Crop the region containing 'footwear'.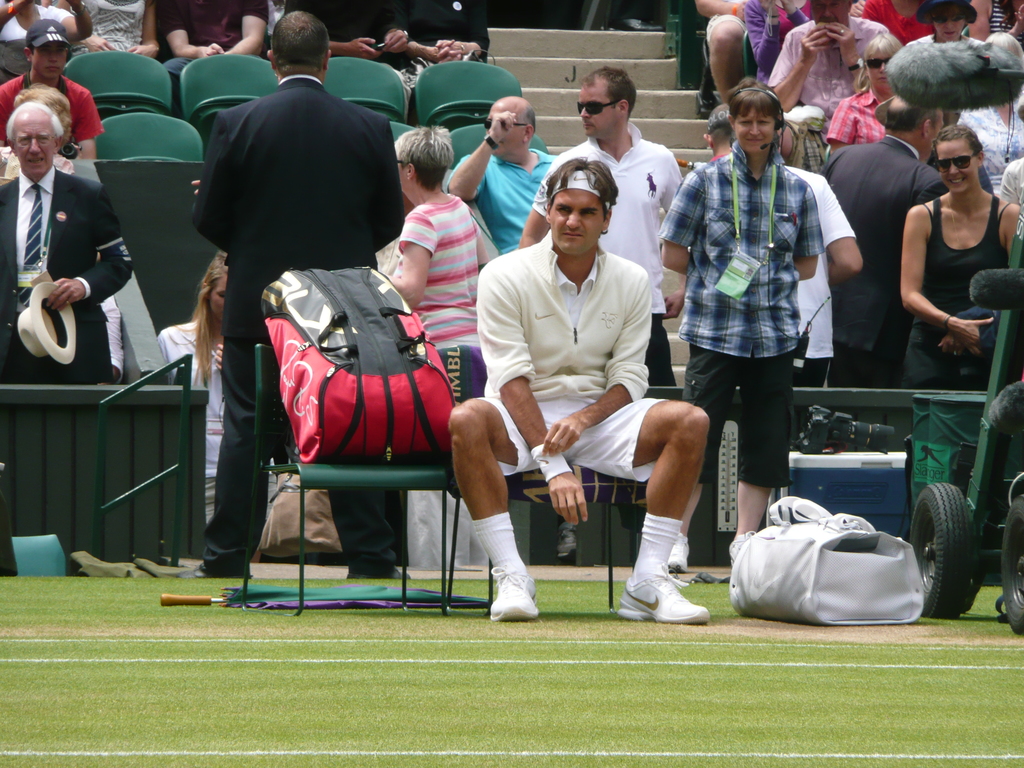
Crop region: rect(492, 566, 535, 622).
